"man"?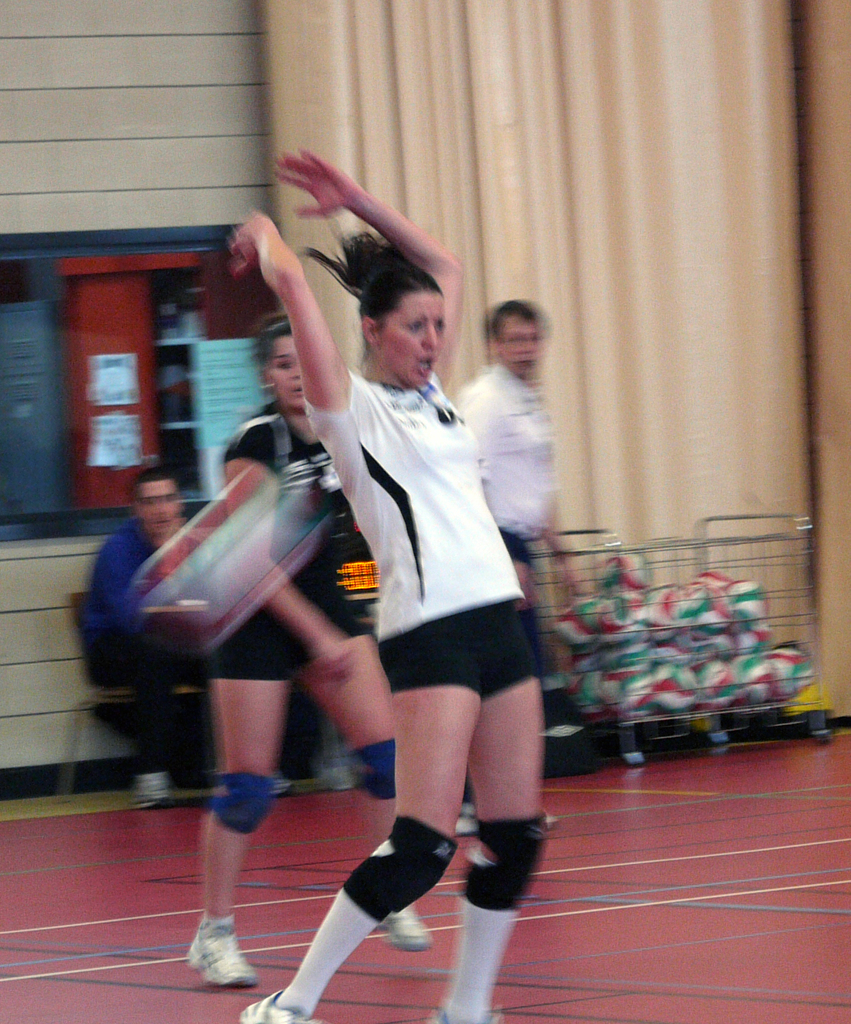
[81, 471, 288, 805]
